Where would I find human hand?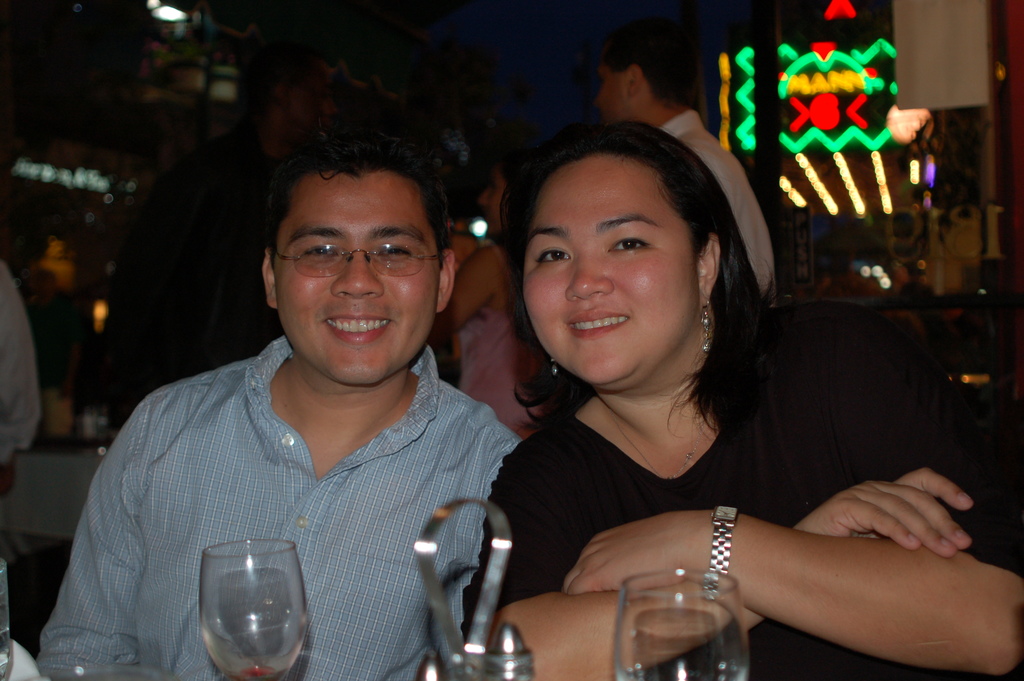
At region(562, 509, 716, 598).
